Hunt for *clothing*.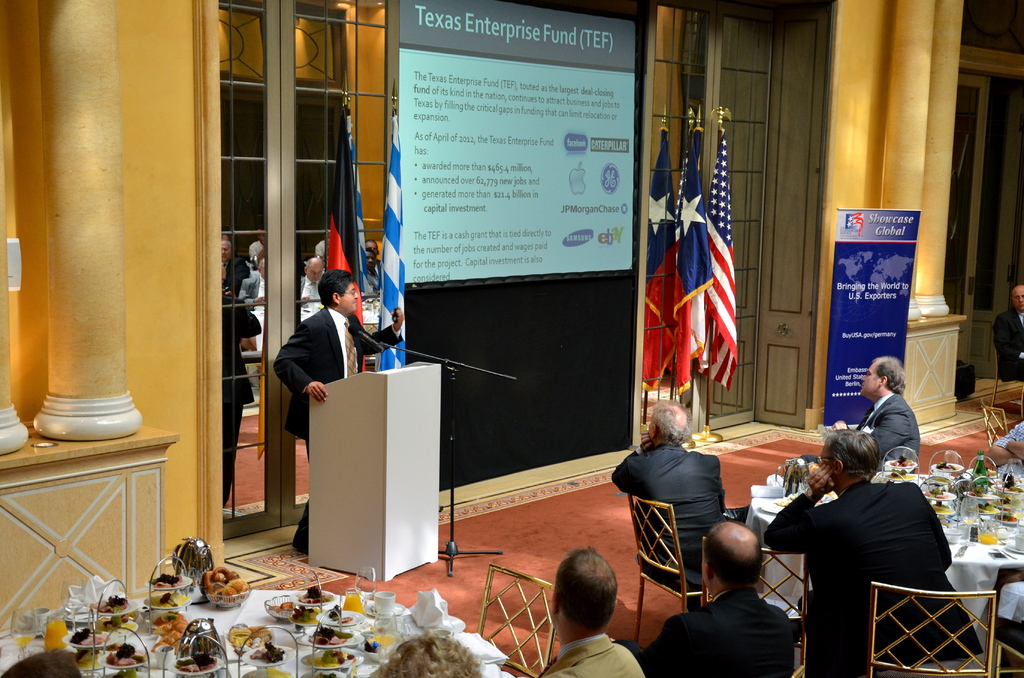
Hunted down at <region>221, 292, 260, 502</region>.
